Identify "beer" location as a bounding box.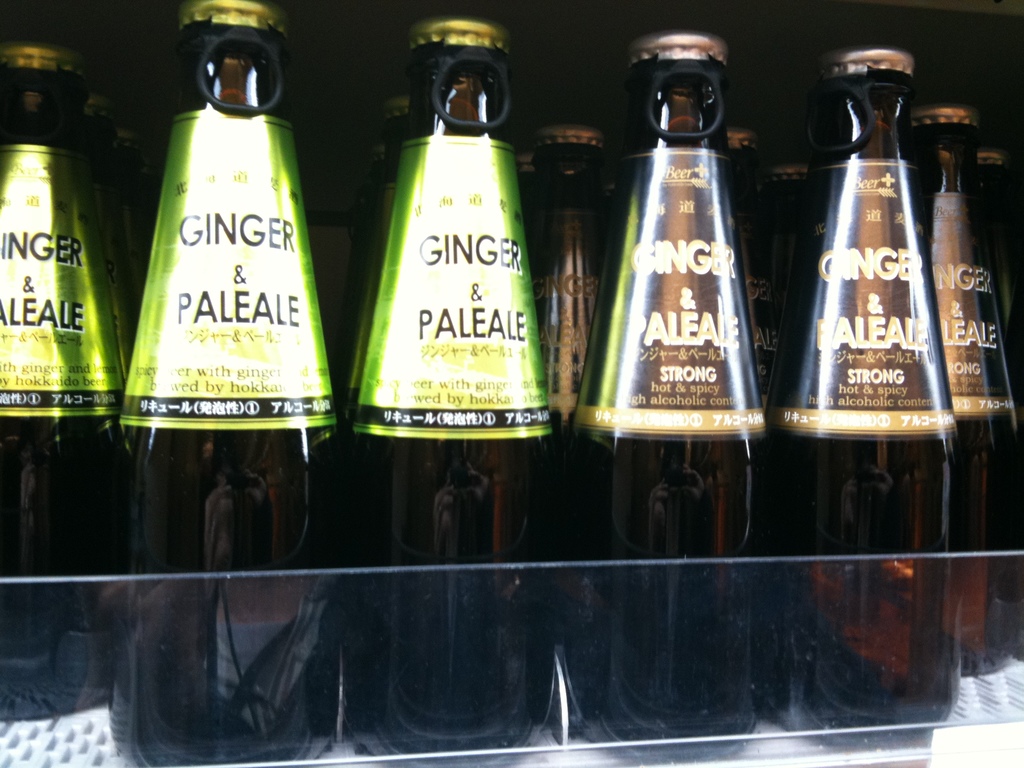
box=[323, 4, 573, 767].
